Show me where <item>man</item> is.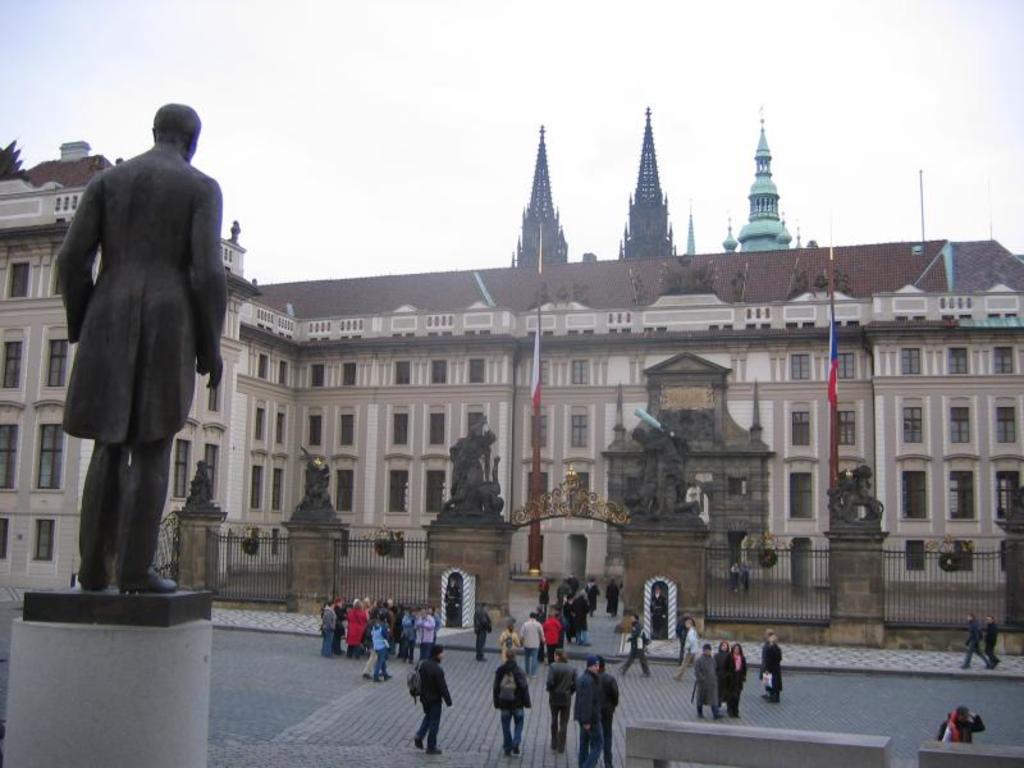
<item>man</item> is at pyautogui.locateOnScreen(366, 611, 394, 677).
